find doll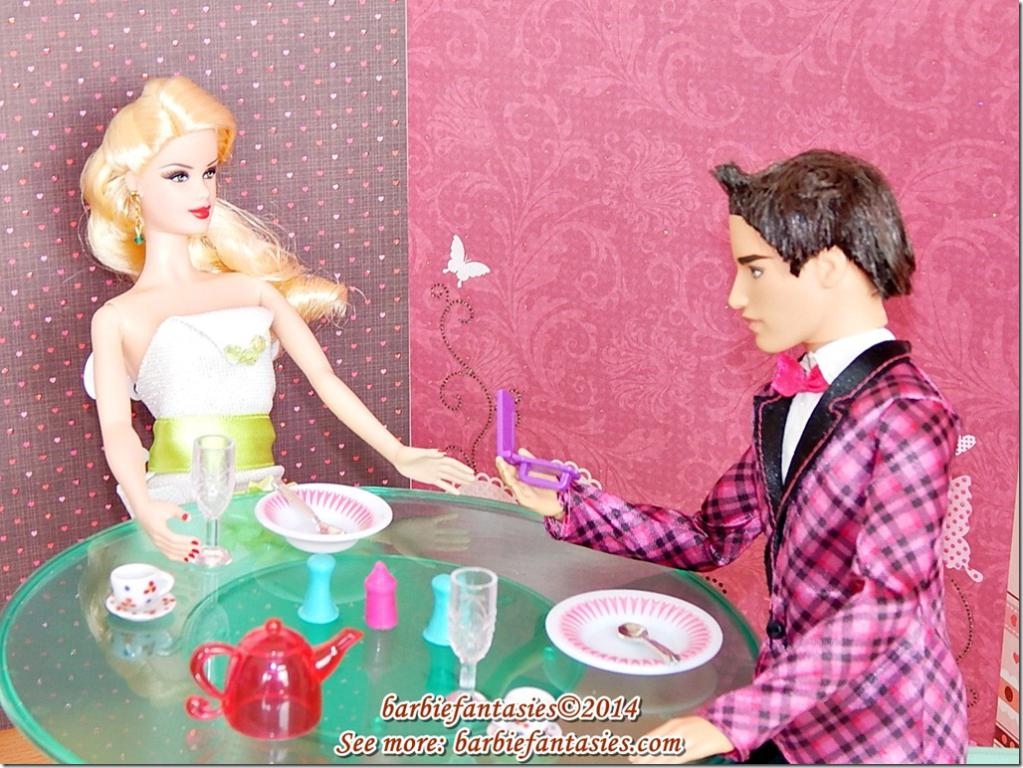
region(50, 72, 371, 557)
